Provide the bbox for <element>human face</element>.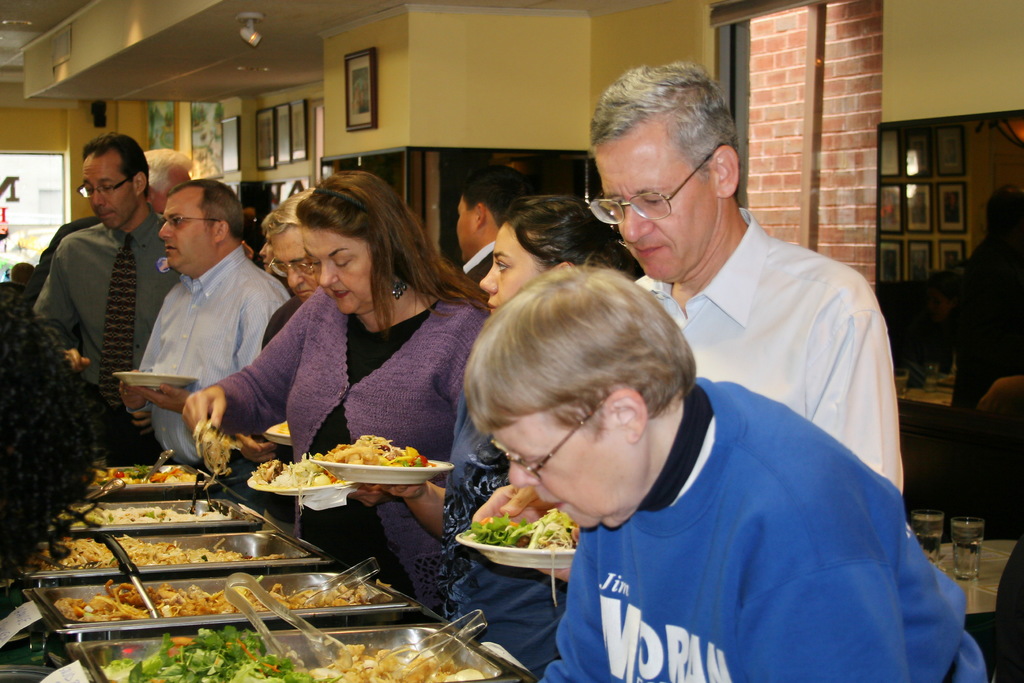
bbox(300, 222, 369, 314).
